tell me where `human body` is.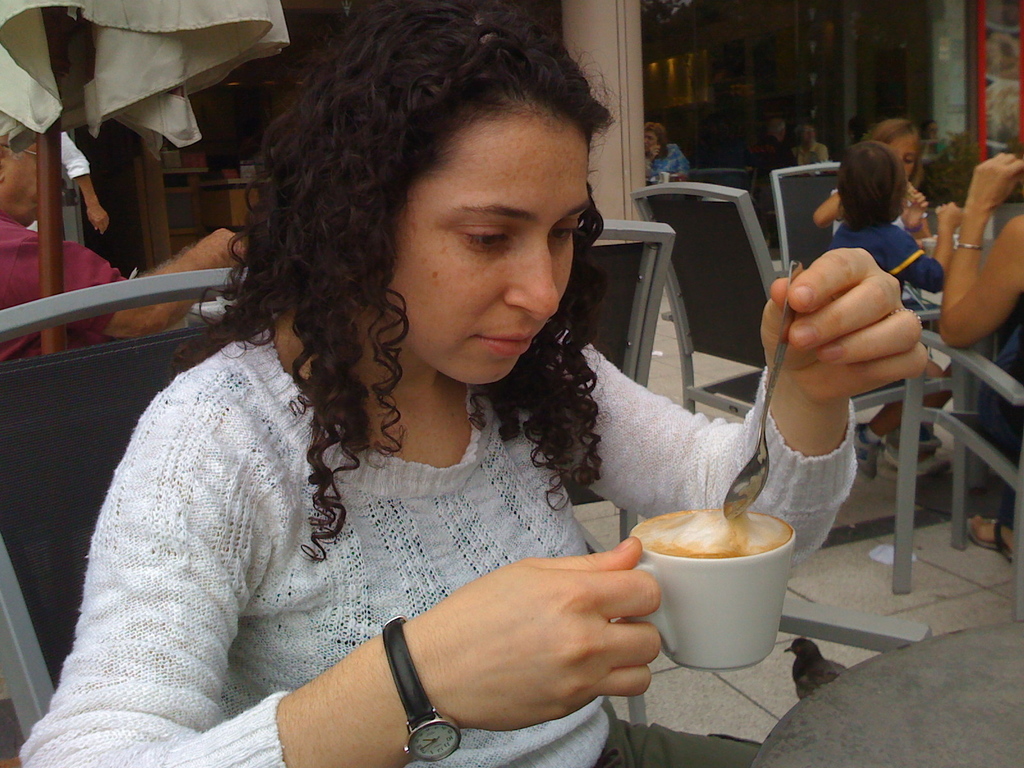
`human body` is at 640:115:696:192.
